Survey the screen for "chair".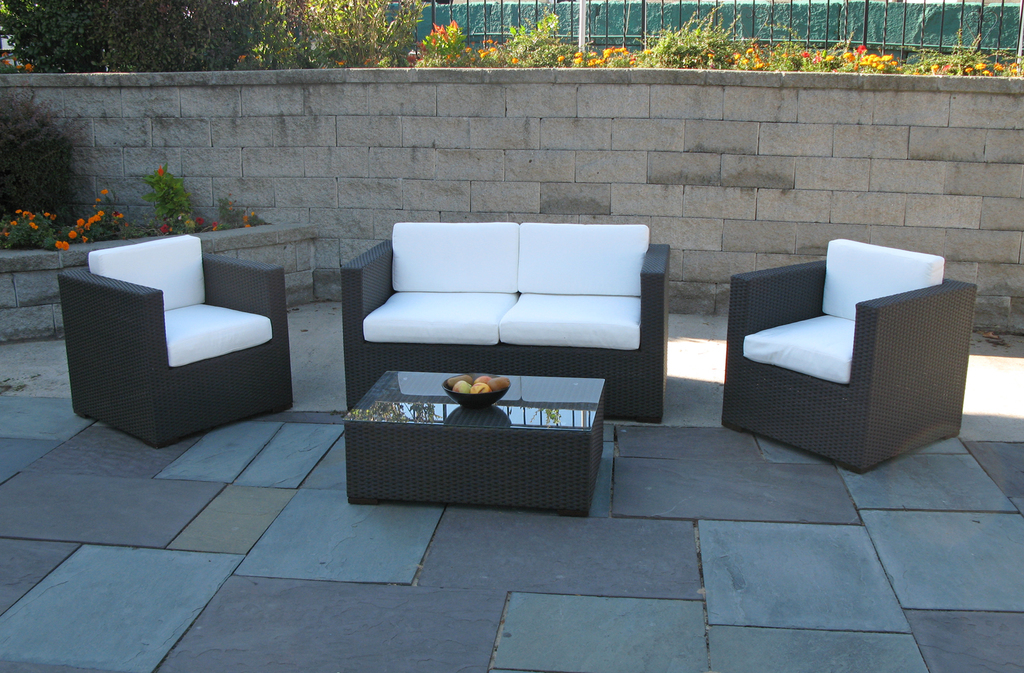
Survey found: (47,218,294,451).
